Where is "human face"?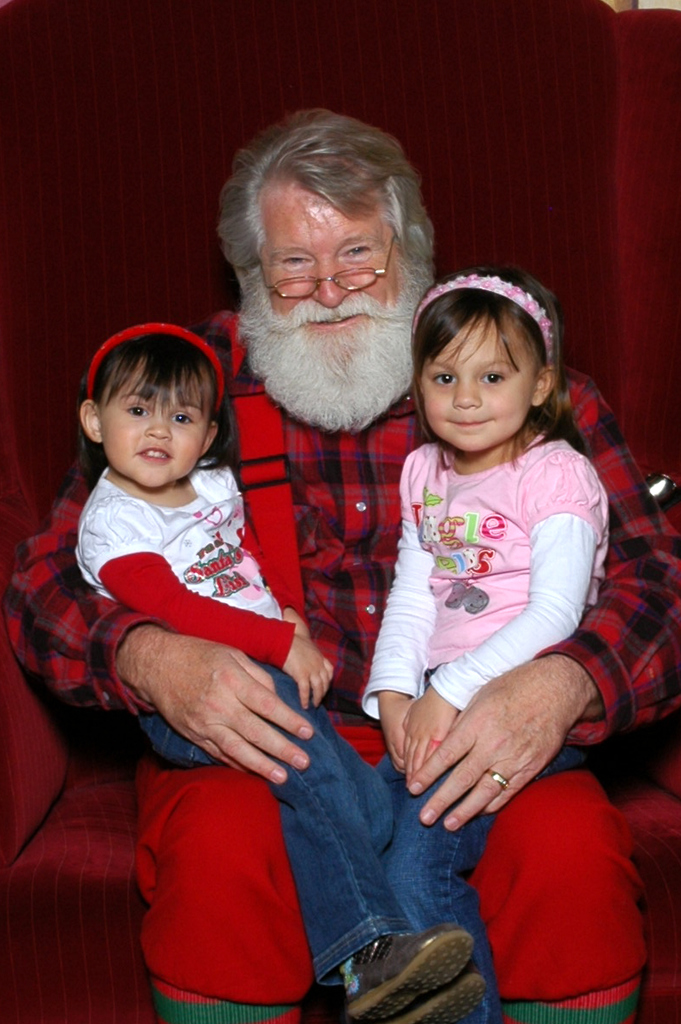
261:182:401:333.
